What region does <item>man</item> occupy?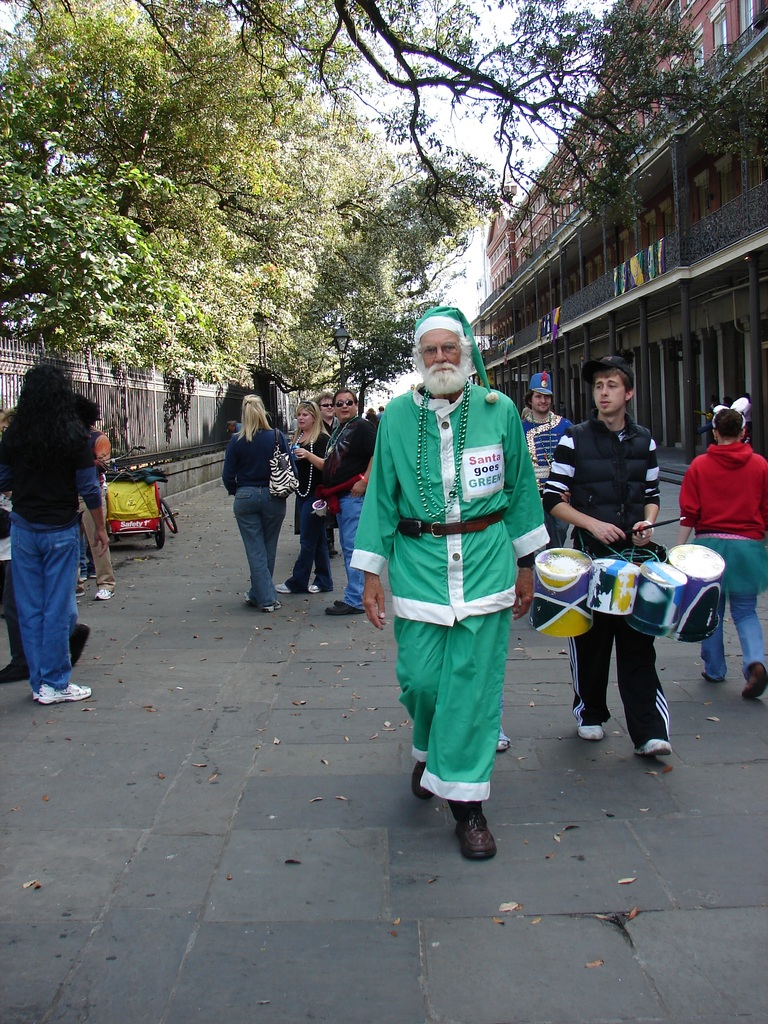
317 393 339 433.
